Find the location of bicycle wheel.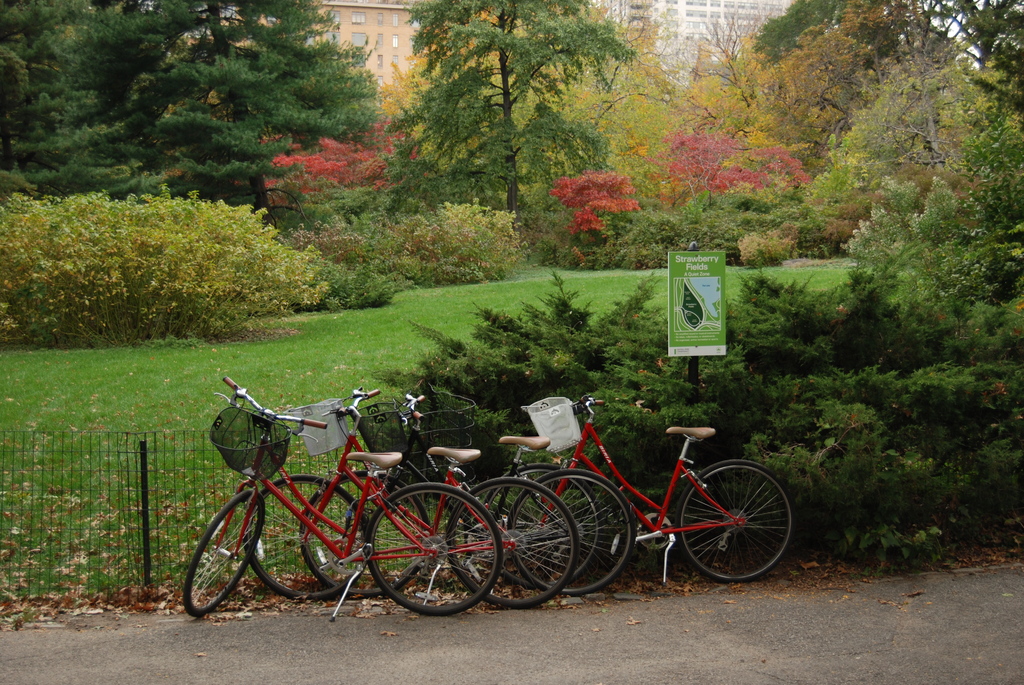
Location: x1=668, y1=466, x2=790, y2=587.
